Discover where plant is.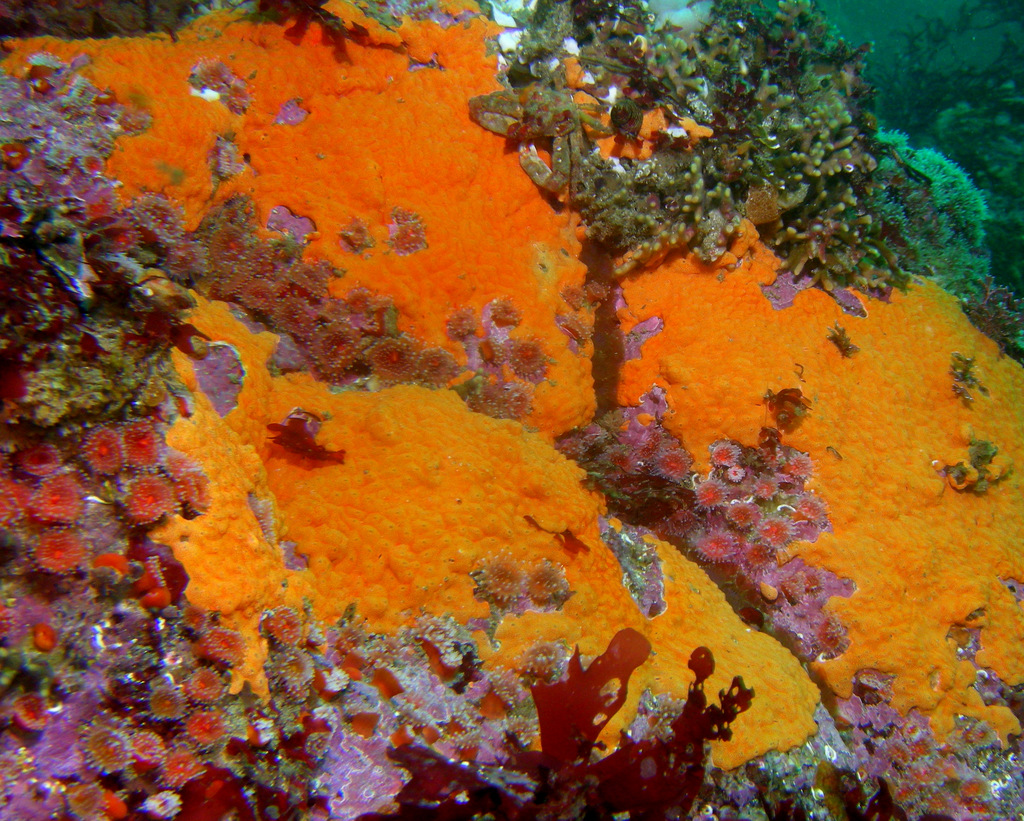
Discovered at <region>465, 0, 927, 278</region>.
